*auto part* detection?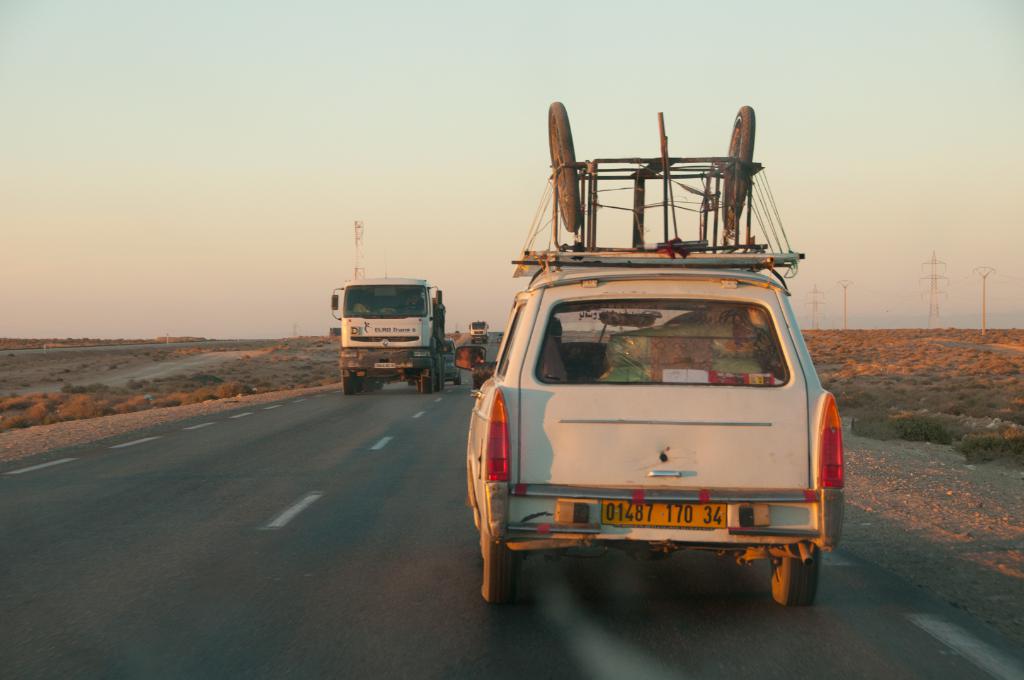
[left=493, top=305, right=531, bottom=381]
